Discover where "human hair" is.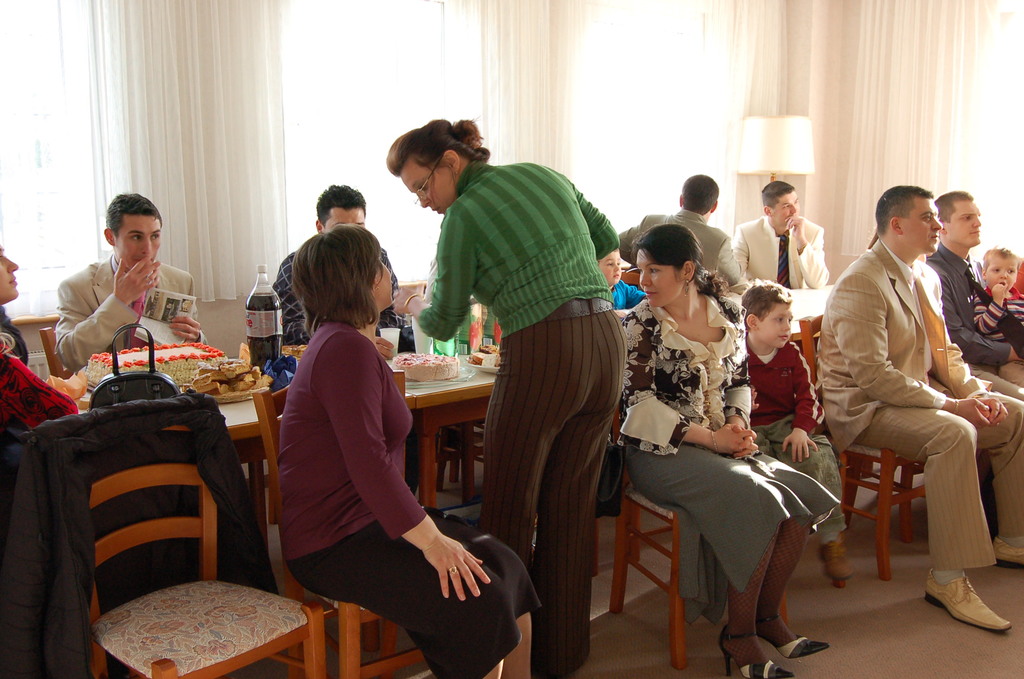
Discovered at bbox(316, 182, 368, 229).
